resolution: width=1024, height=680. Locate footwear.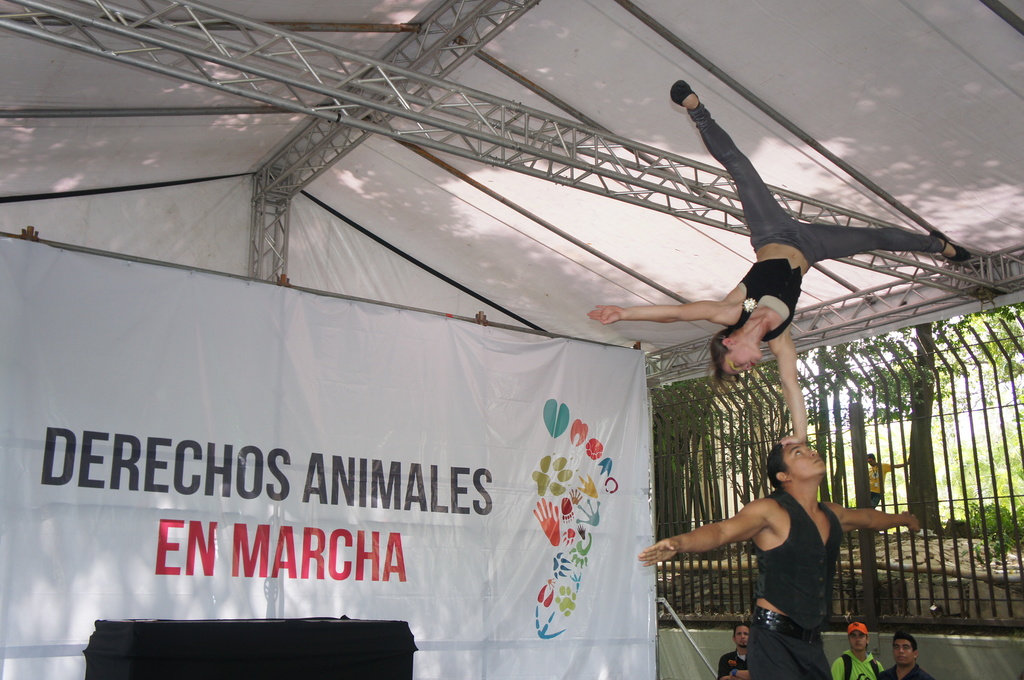
x1=931, y1=236, x2=970, y2=262.
